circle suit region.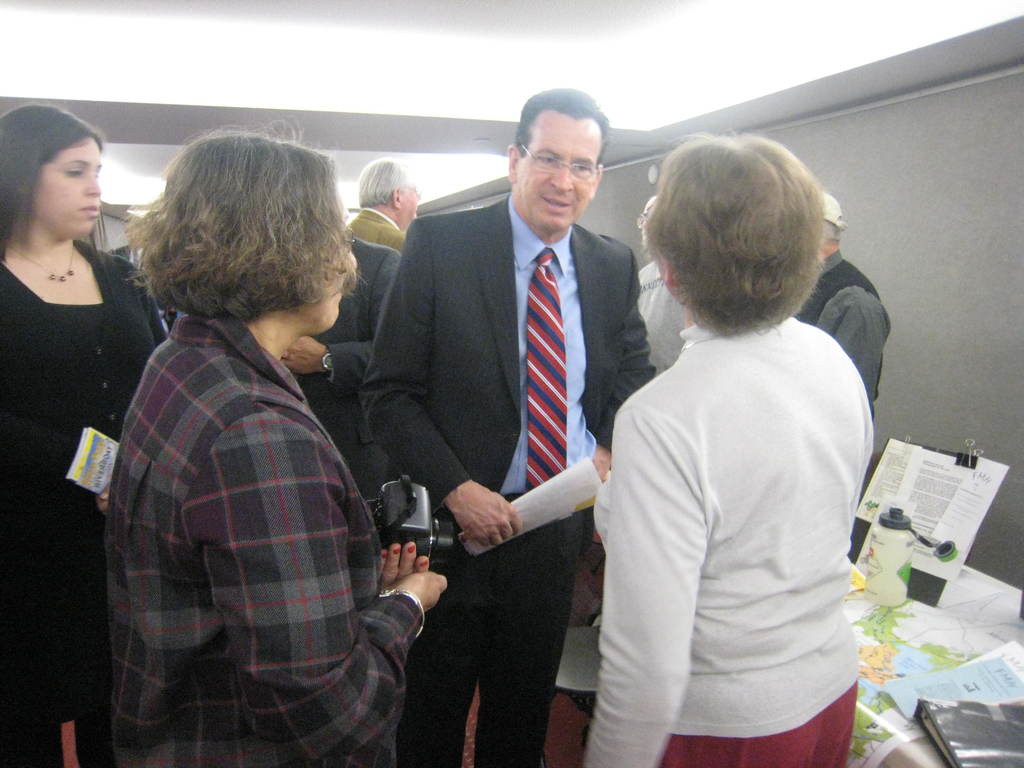
Region: 0 241 166 767.
